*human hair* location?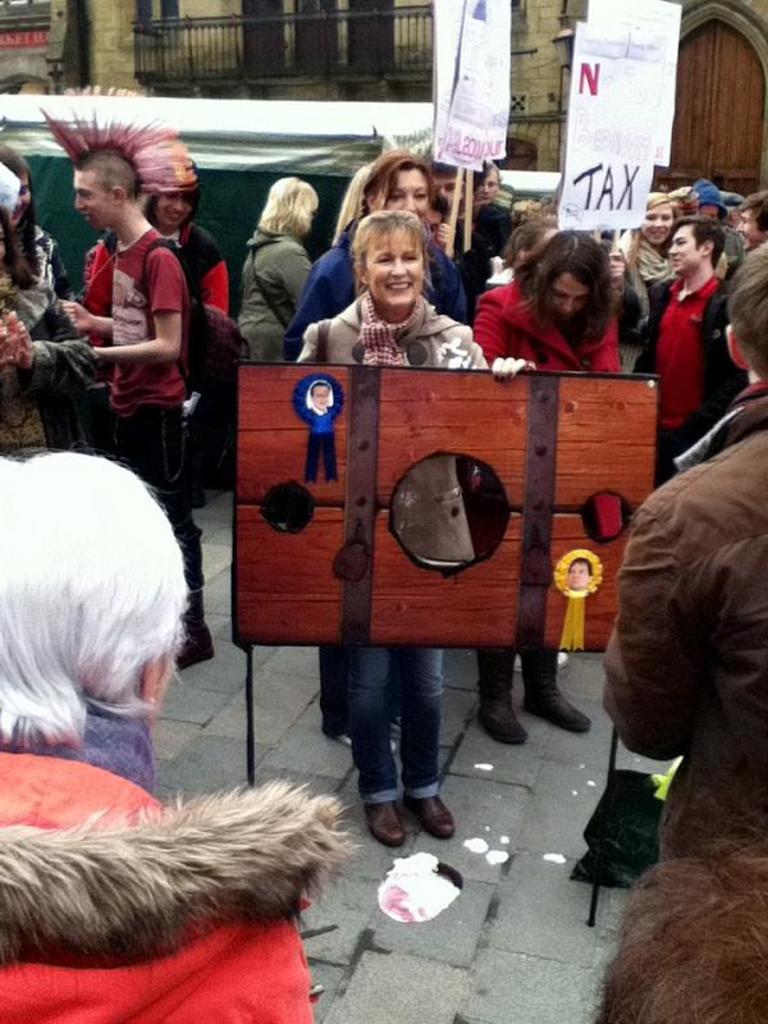
select_region(40, 70, 201, 195)
